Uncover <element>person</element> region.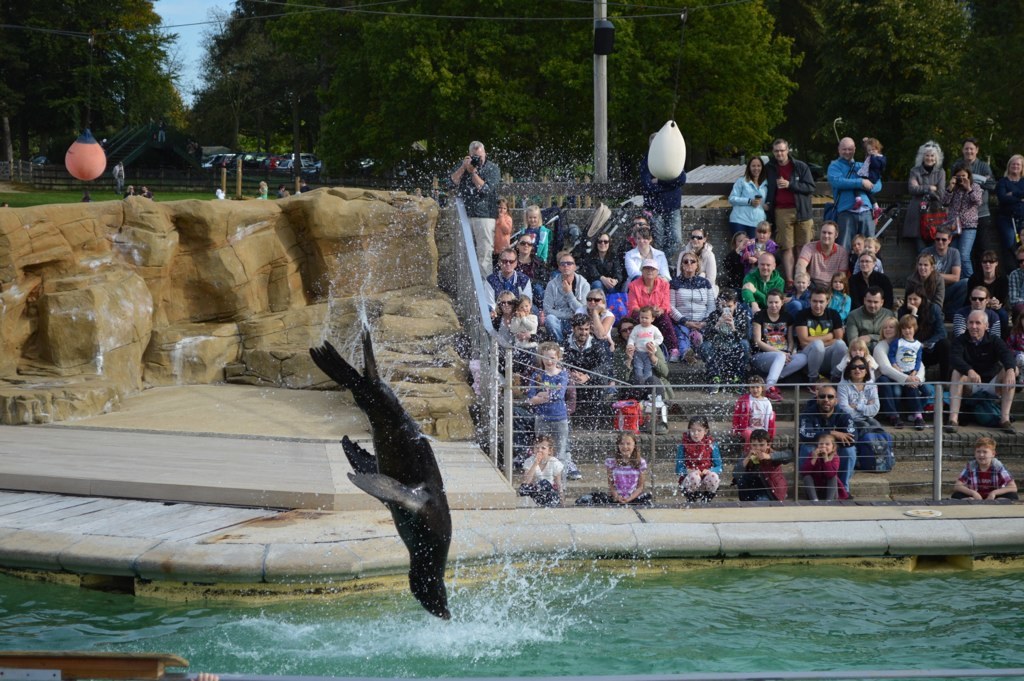
Uncovered: BBox(592, 426, 663, 501).
